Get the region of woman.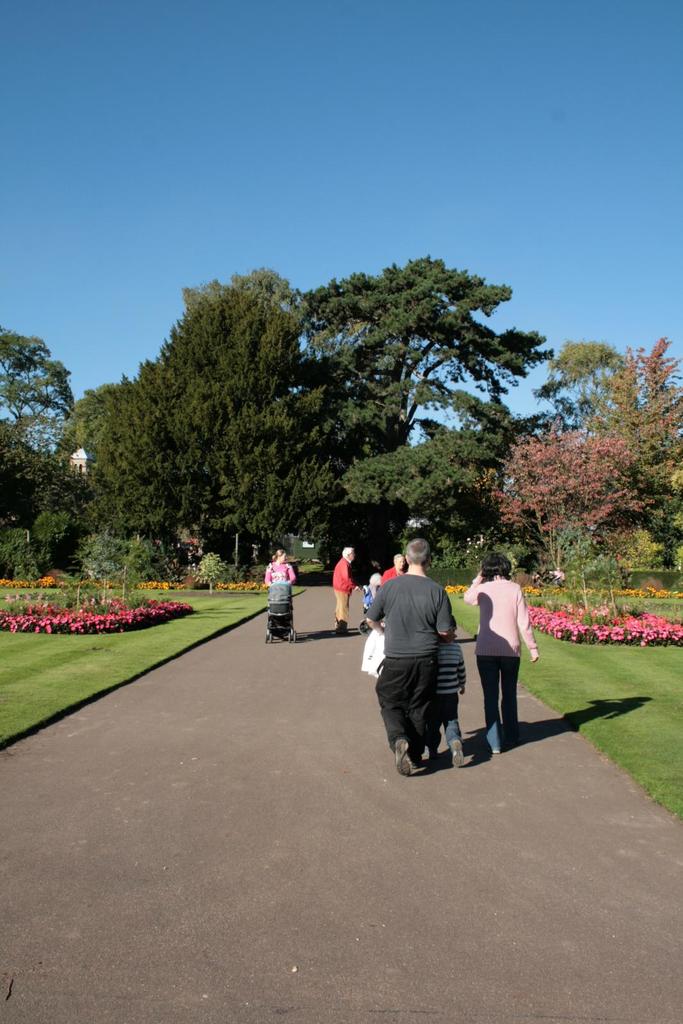
locate(381, 556, 402, 582).
